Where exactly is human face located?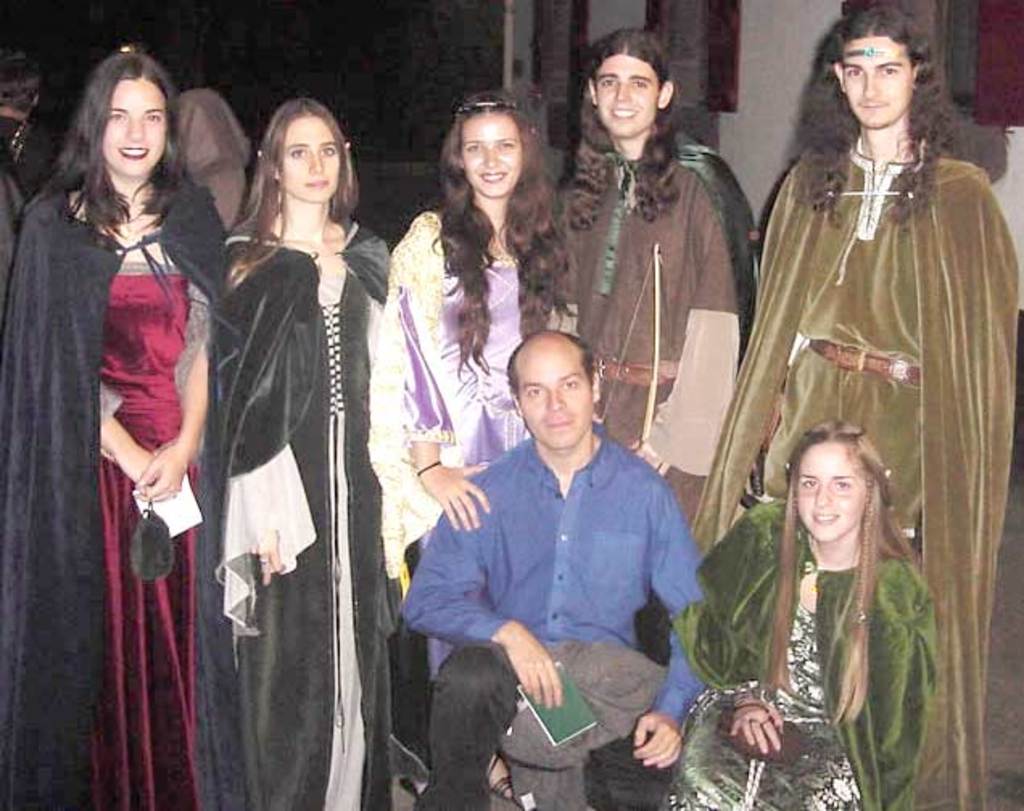
Its bounding box is select_region(593, 55, 660, 138).
